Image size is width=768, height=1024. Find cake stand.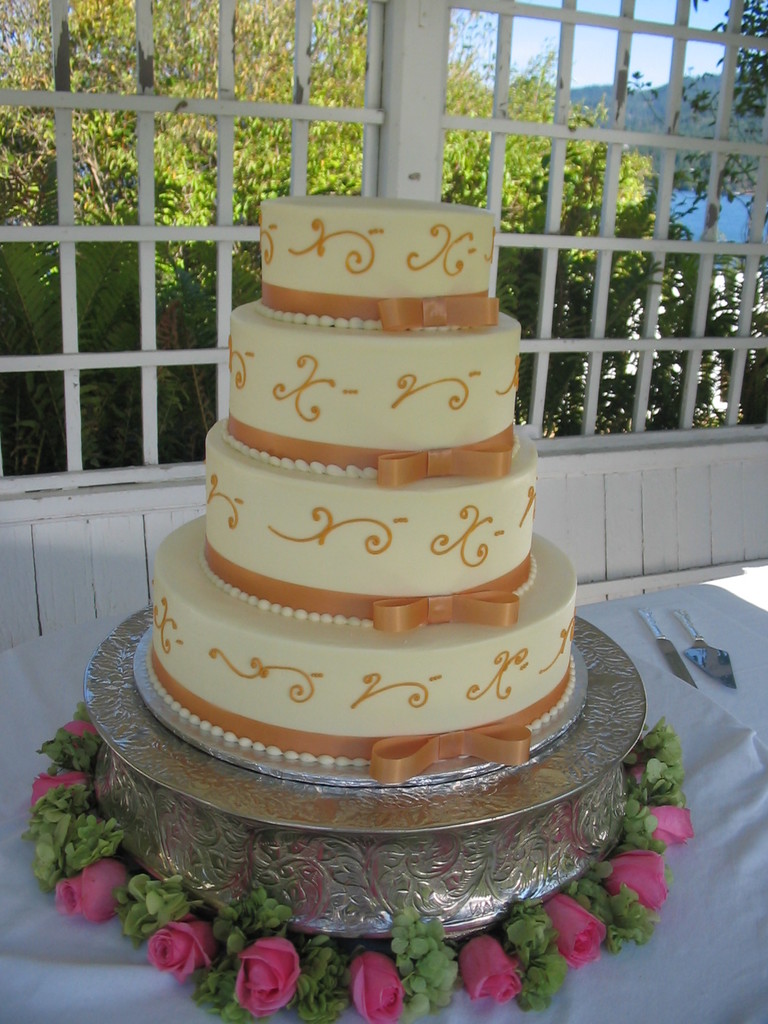
x1=84, y1=615, x2=644, y2=942.
